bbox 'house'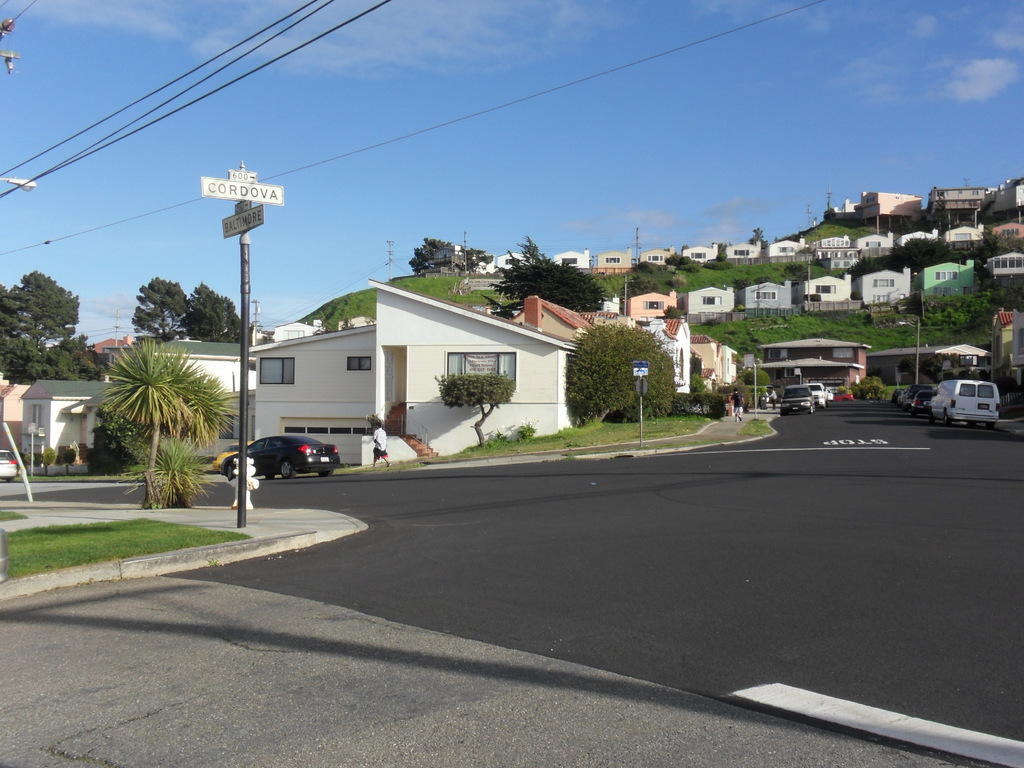
box=[804, 277, 851, 316]
